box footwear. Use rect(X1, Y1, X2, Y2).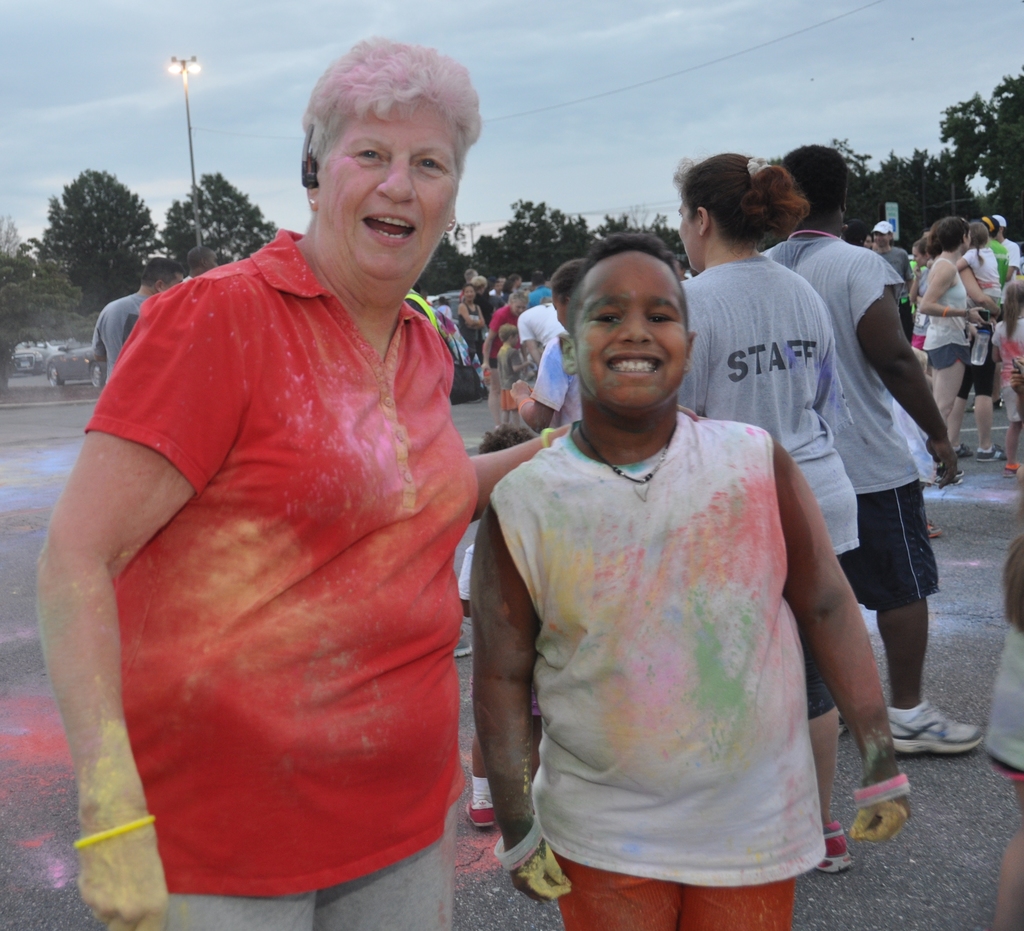
rect(460, 804, 497, 829).
